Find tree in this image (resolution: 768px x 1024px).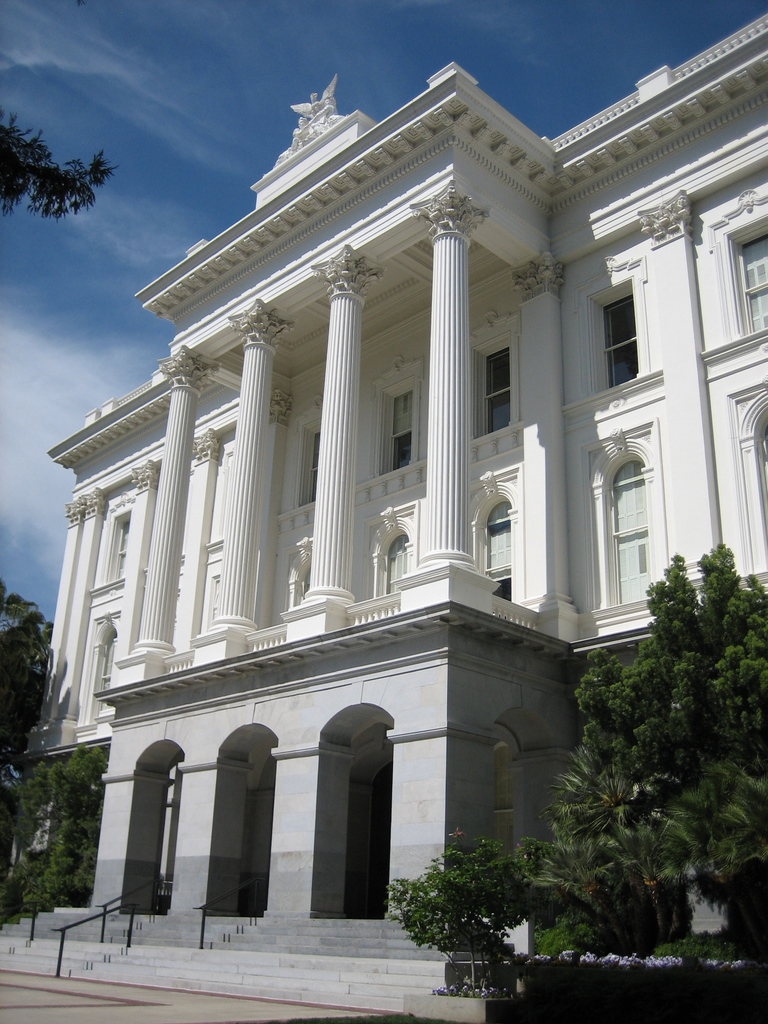
2, 742, 112, 922.
